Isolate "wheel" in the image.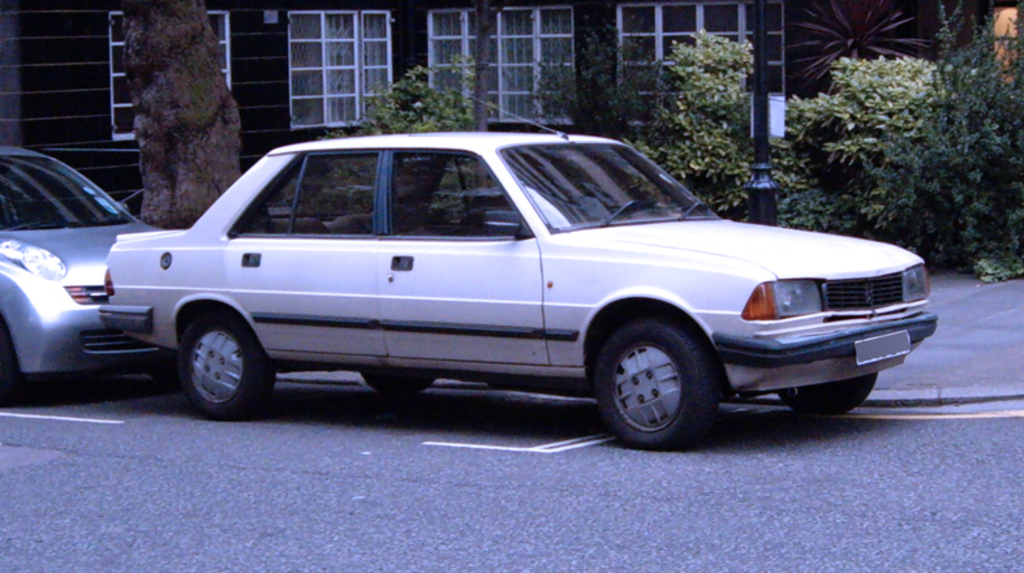
Isolated region: 169:318:271:419.
